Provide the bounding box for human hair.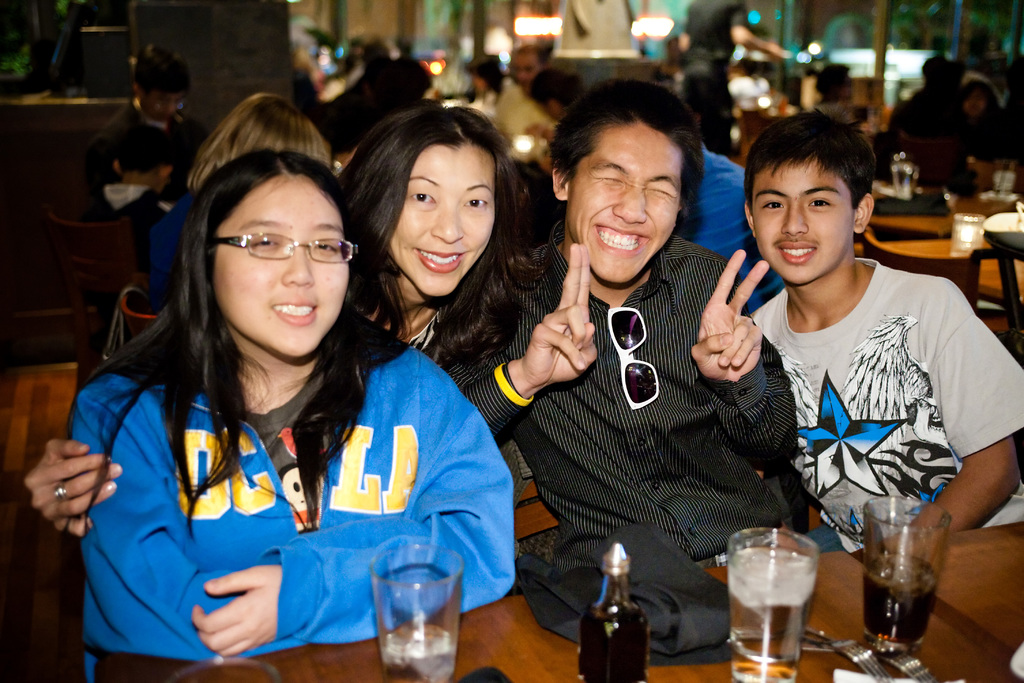
bbox=[742, 108, 881, 222].
